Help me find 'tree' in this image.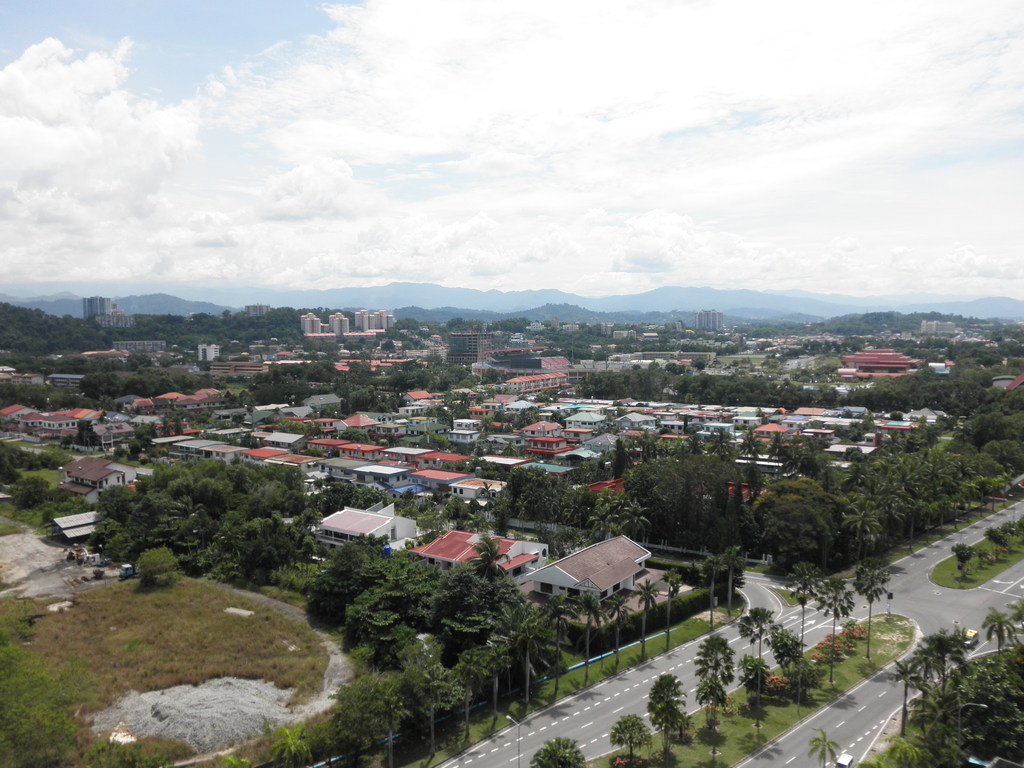
Found it: l=537, t=591, r=580, b=692.
